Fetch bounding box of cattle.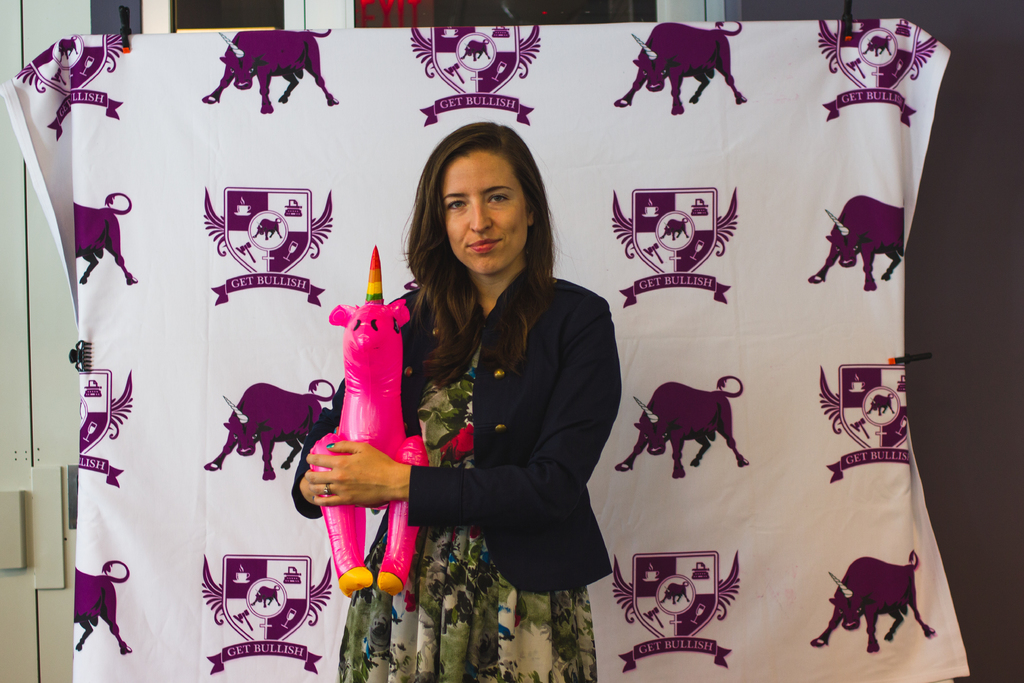
Bbox: box(611, 21, 748, 119).
